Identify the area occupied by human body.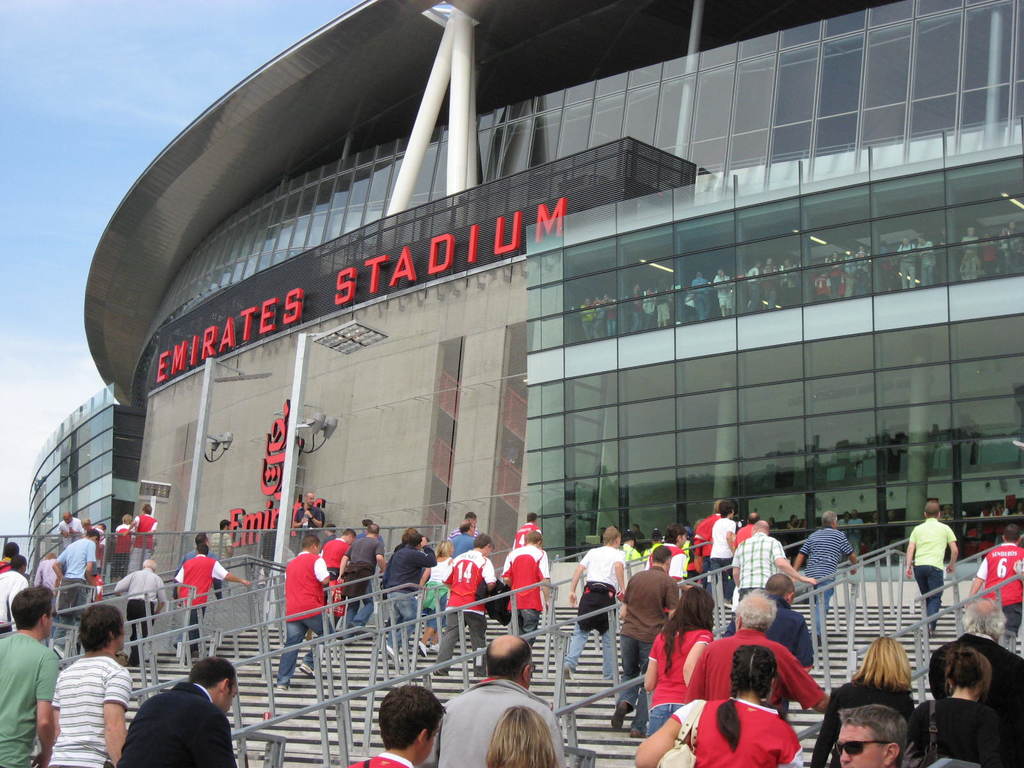
Area: BBox(764, 514, 779, 529).
